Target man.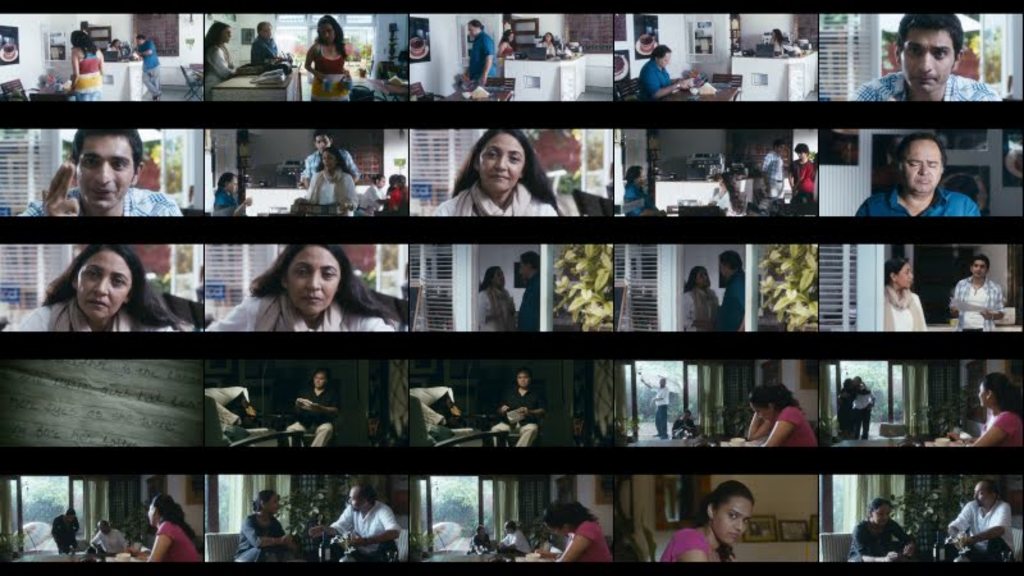
Target region: rect(936, 471, 1007, 568).
